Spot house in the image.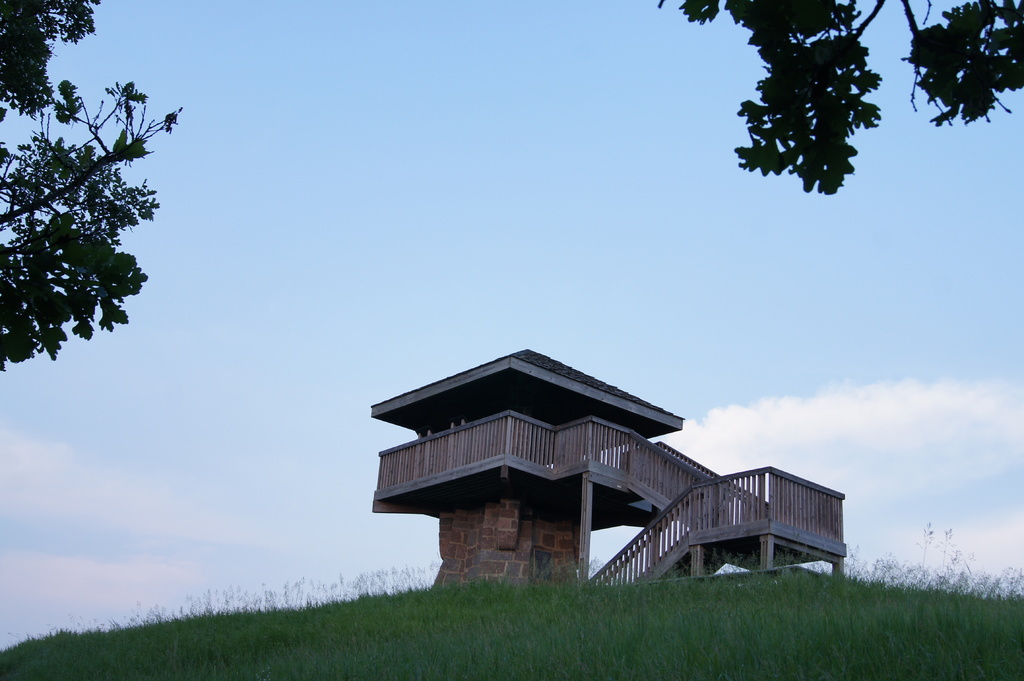
house found at bbox=(477, 340, 845, 604).
